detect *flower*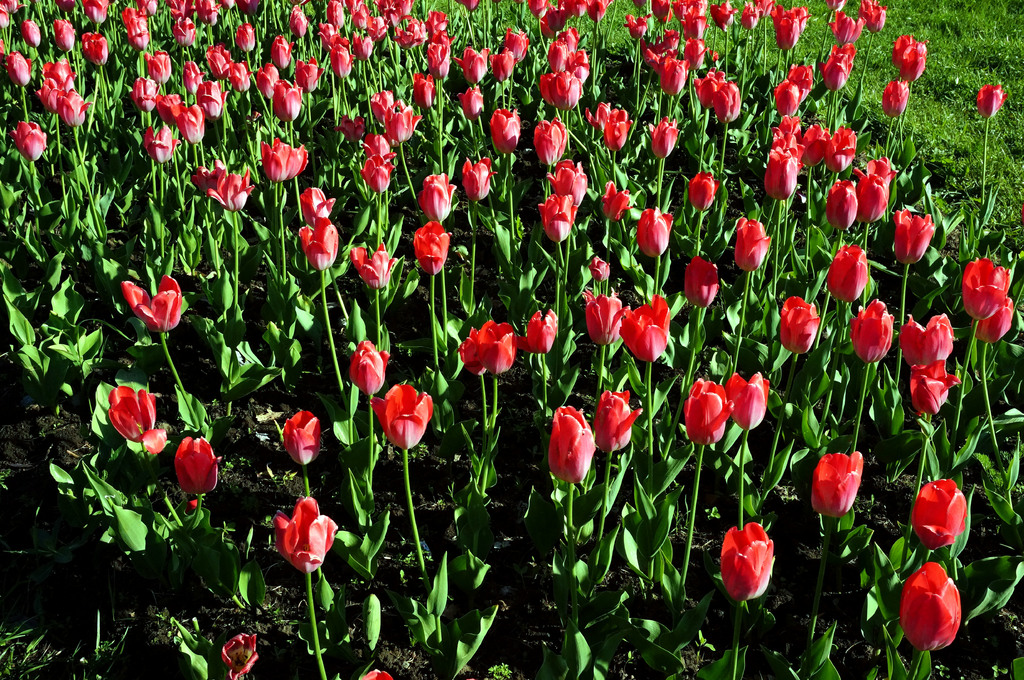
<bbox>915, 475, 966, 550</bbox>
